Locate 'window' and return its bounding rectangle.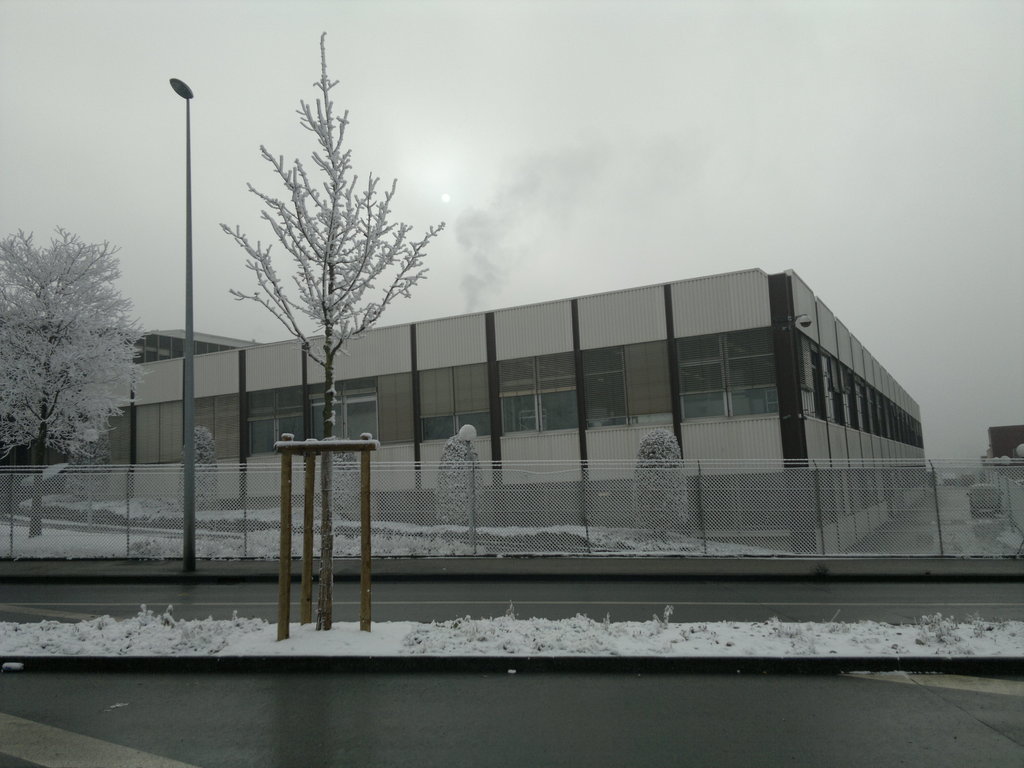
[250, 385, 378, 456].
